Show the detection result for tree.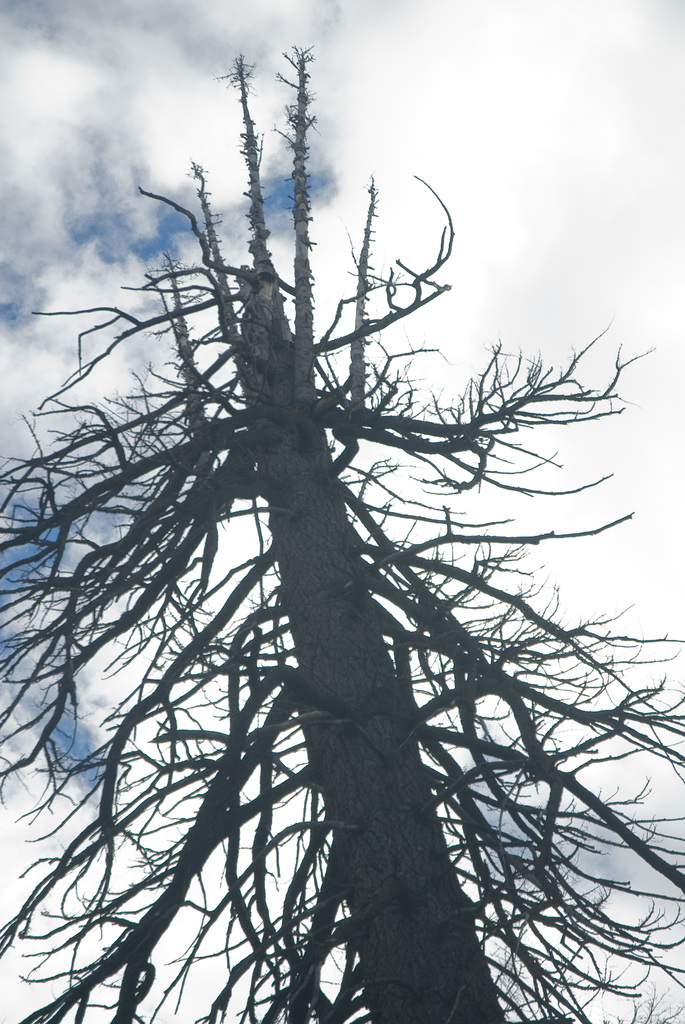
bbox=[14, 102, 650, 996].
